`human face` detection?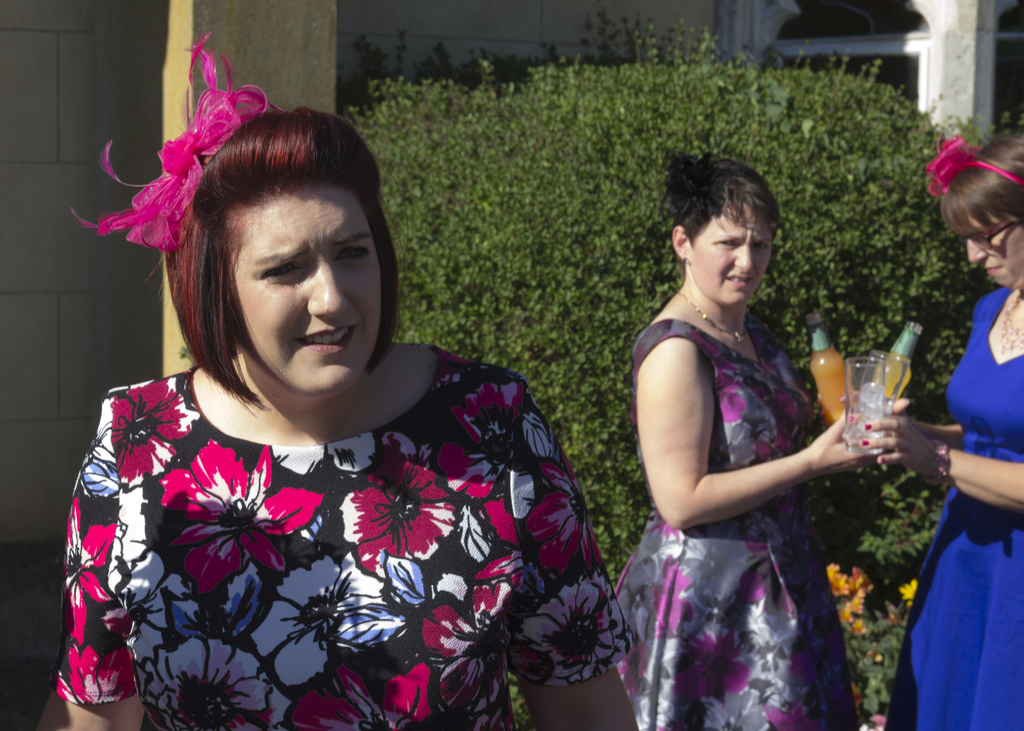
crop(689, 196, 770, 309)
